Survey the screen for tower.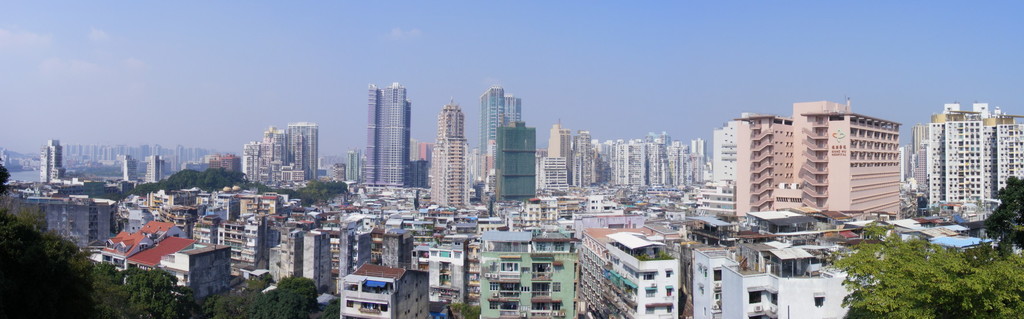
Survey found: BBox(481, 82, 524, 200).
